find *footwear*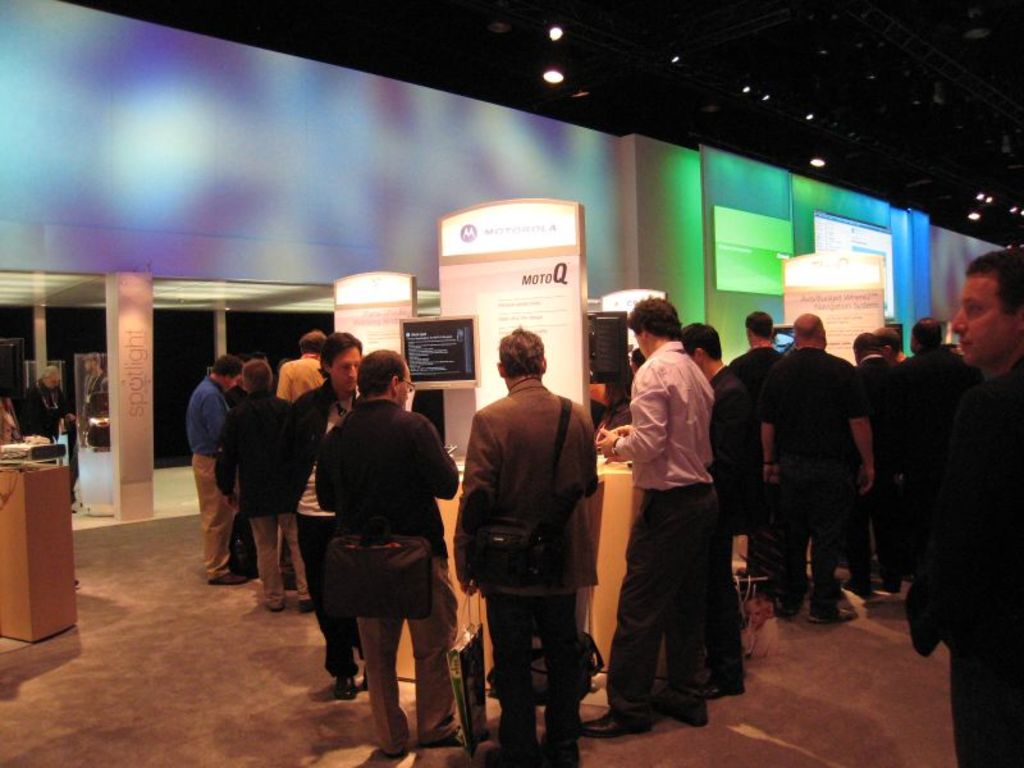
808:604:859:623
